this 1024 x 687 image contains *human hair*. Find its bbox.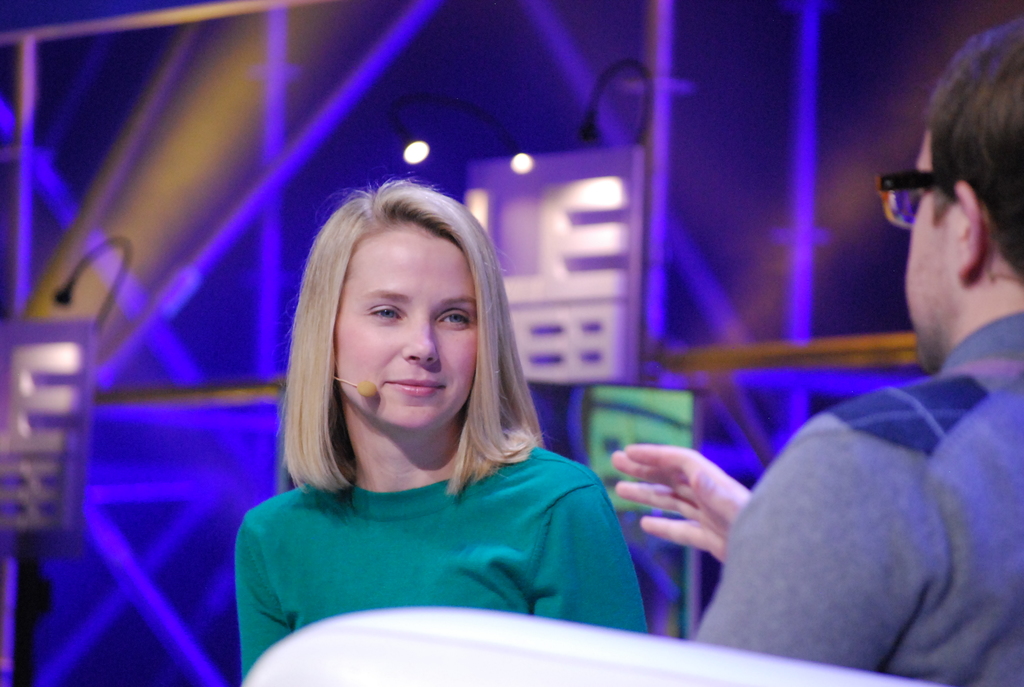
(left=921, top=13, right=1023, bottom=292).
